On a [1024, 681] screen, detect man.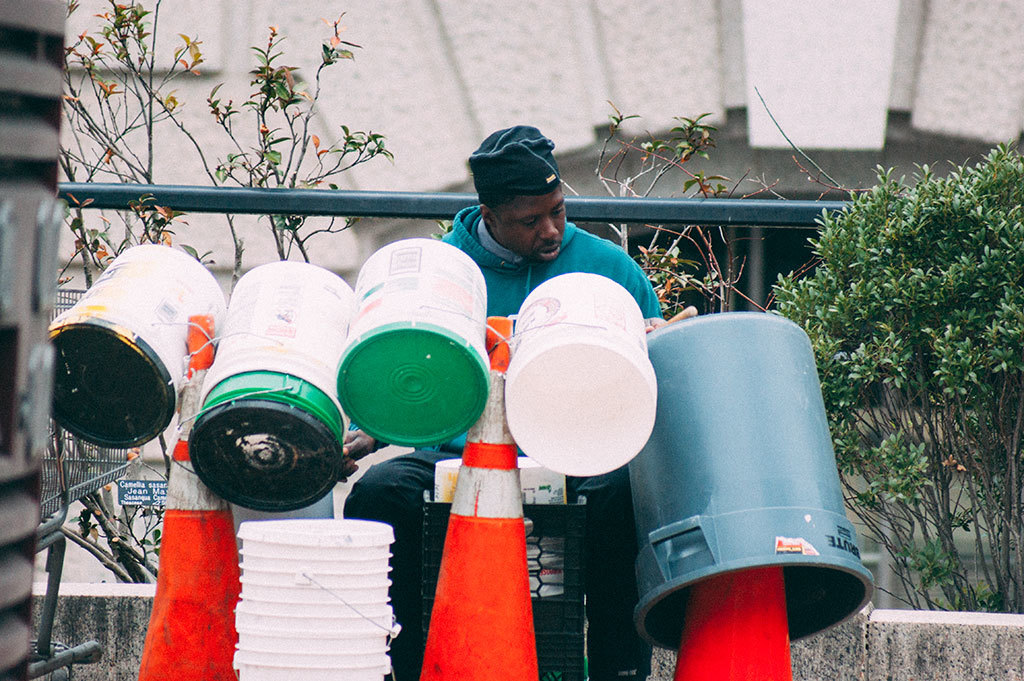
box=[376, 128, 694, 385].
